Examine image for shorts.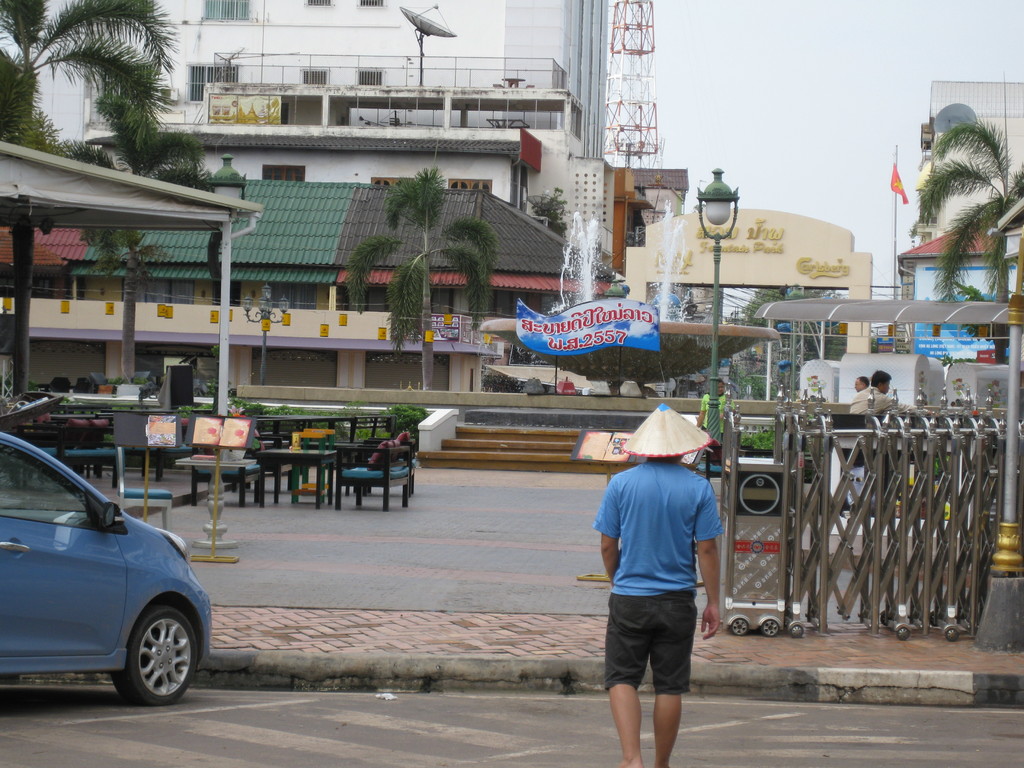
Examination result: pyautogui.locateOnScreen(604, 591, 698, 694).
